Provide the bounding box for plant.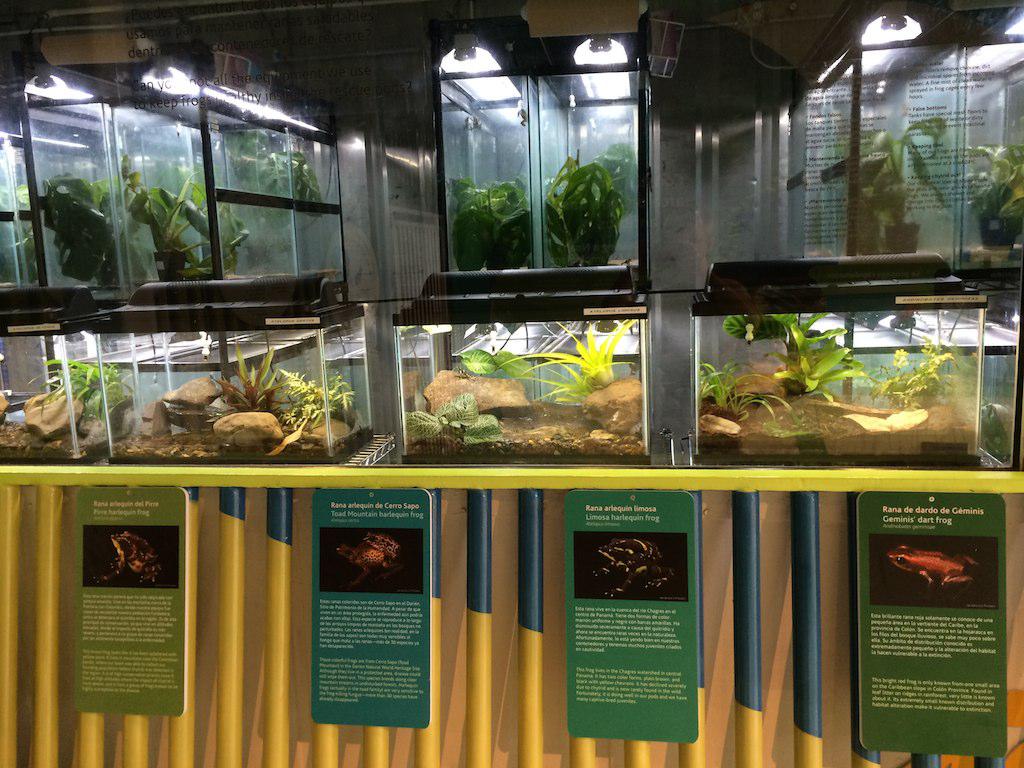
116, 157, 218, 277.
